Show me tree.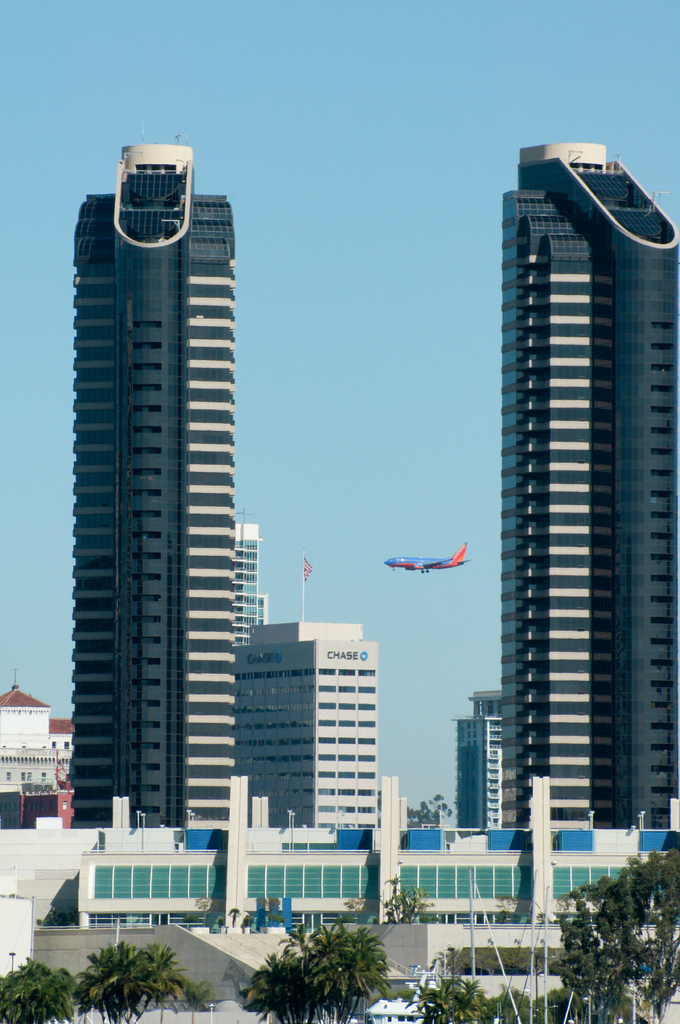
tree is here: [0, 956, 72, 1023].
